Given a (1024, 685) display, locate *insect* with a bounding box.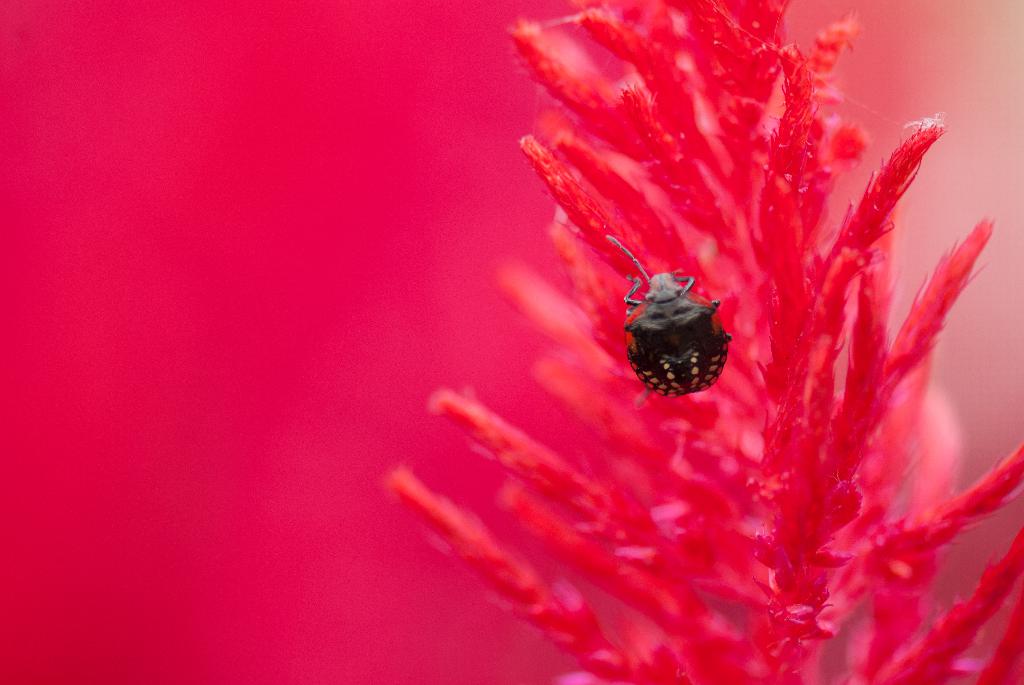
Located: bbox=[607, 237, 732, 409].
